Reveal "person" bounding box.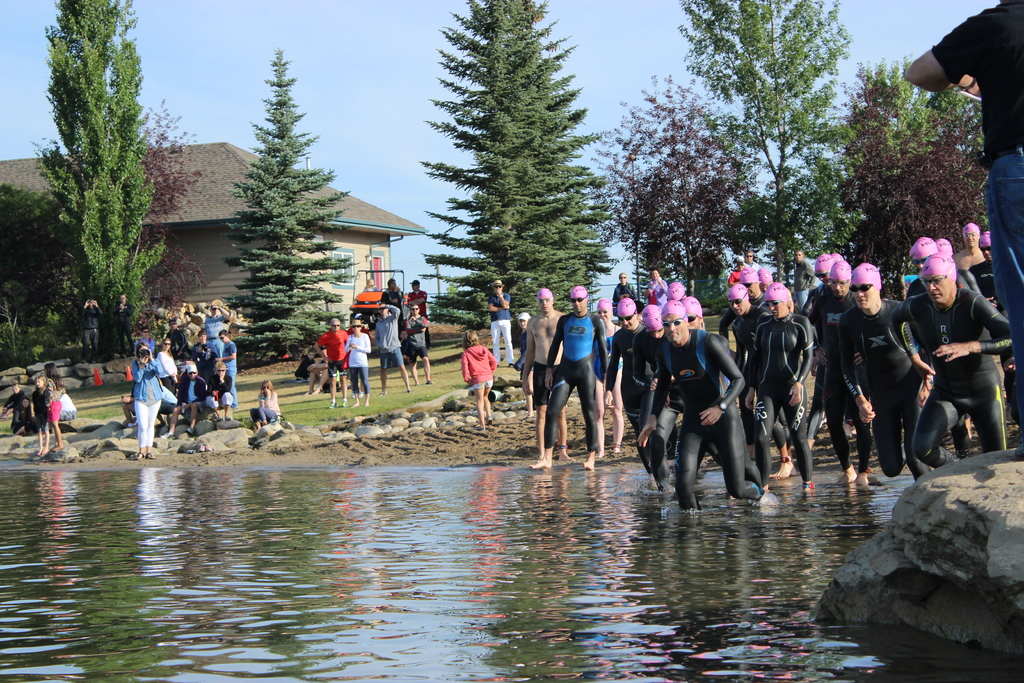
Revealed: rect(462, 329, 495, 431).
